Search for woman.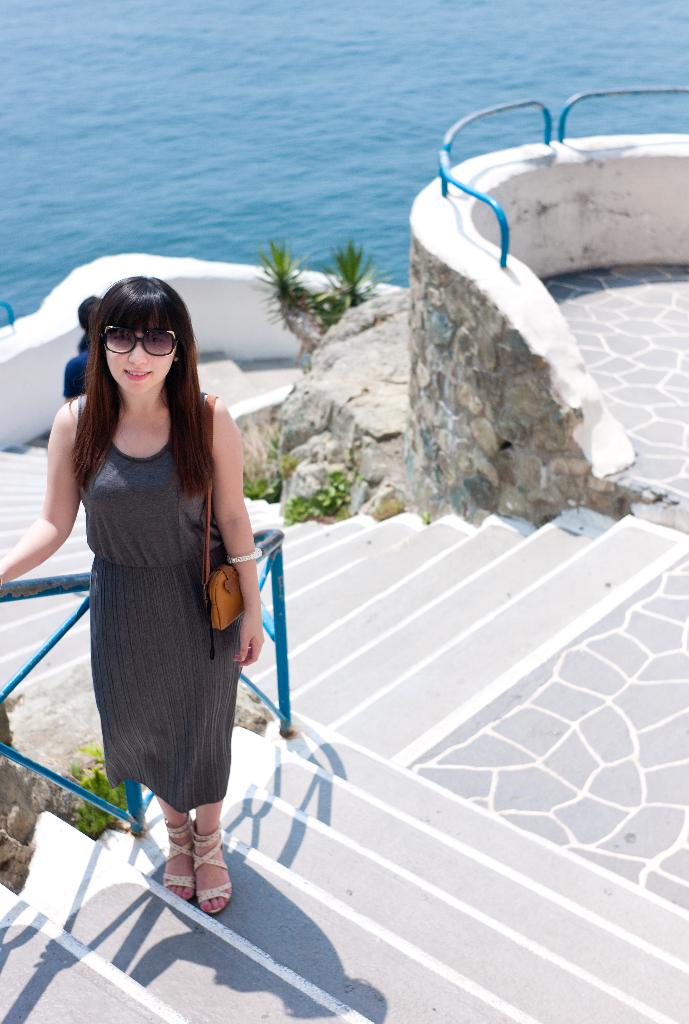
Found at left=30, top=273, right=270, bottom=893.
